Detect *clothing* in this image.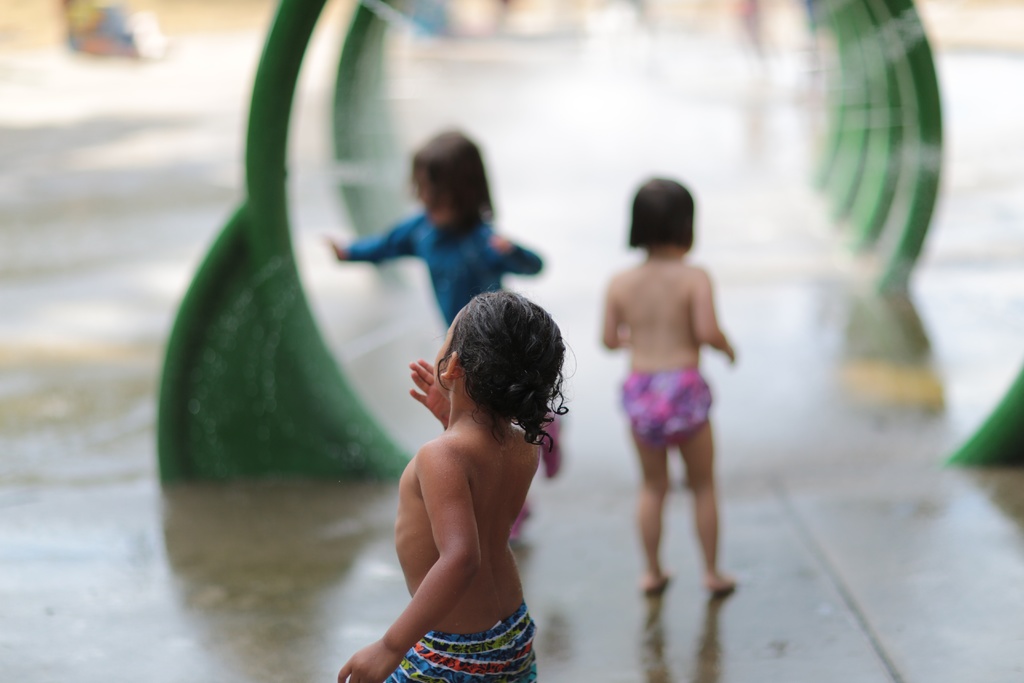
Detection: [left=350, top=204, right=550, bottom=317].
